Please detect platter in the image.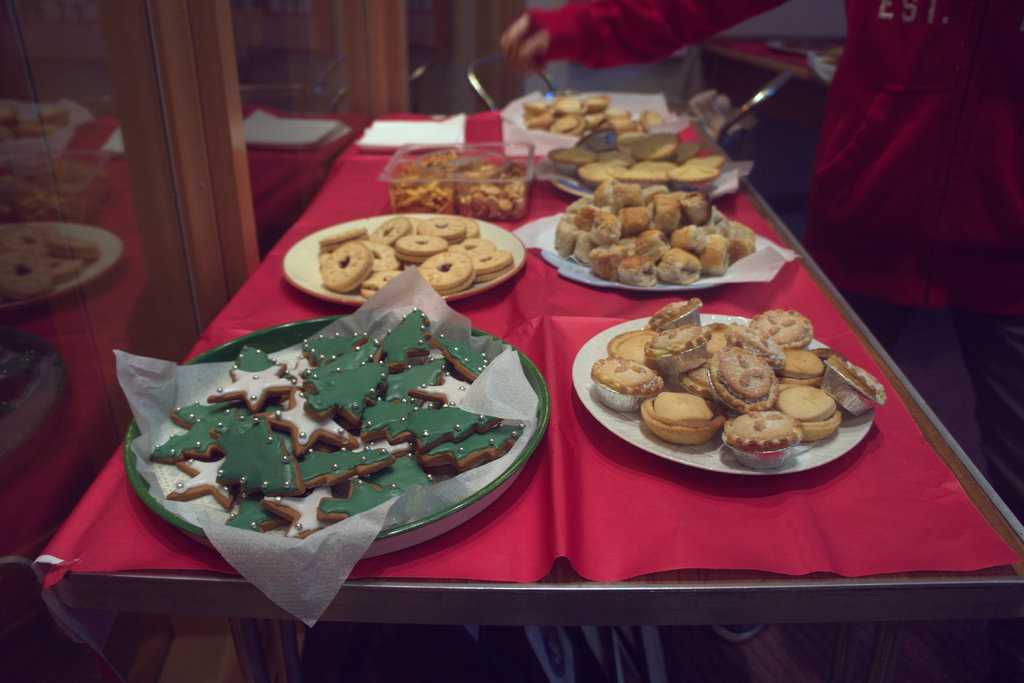
122, 318, 550, 556.
